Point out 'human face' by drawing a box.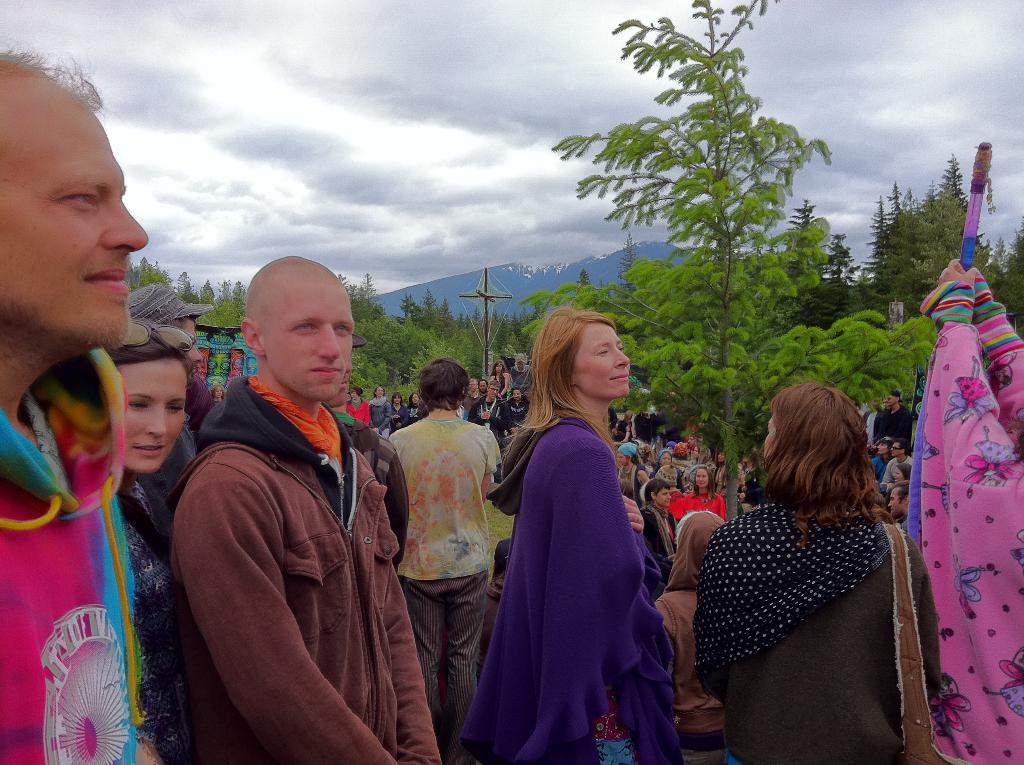
box=[258, 271, 353, 397].
